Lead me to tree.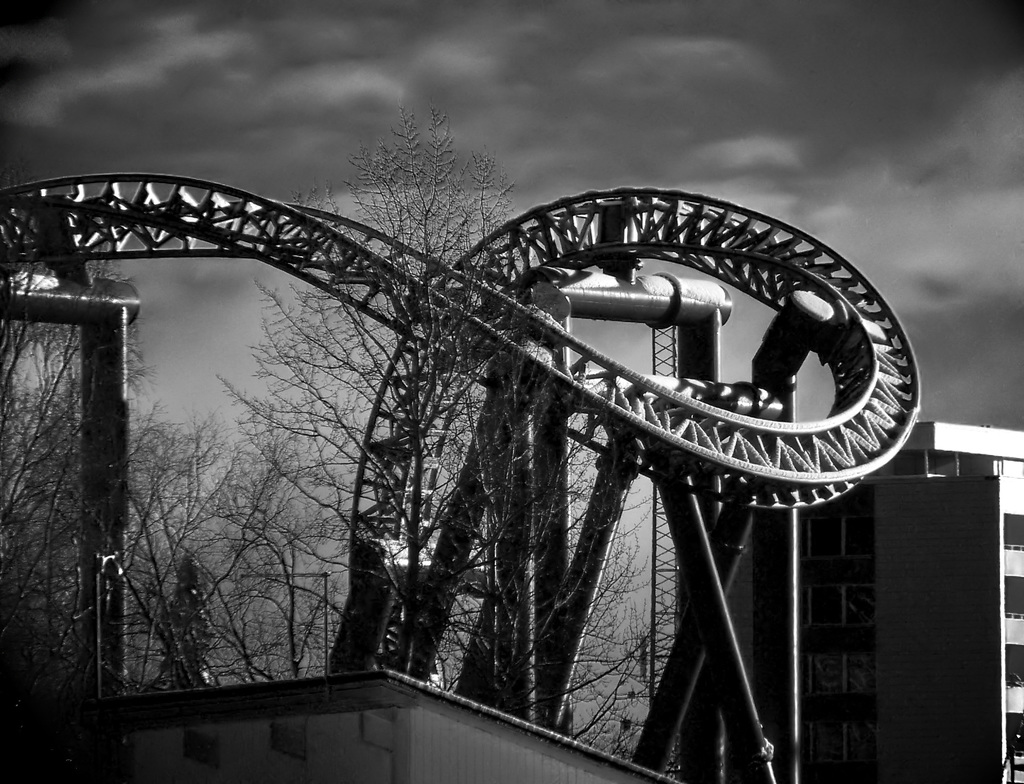
Lead to pyautogui.locateOnScreen(0, 240, 220, 731).
